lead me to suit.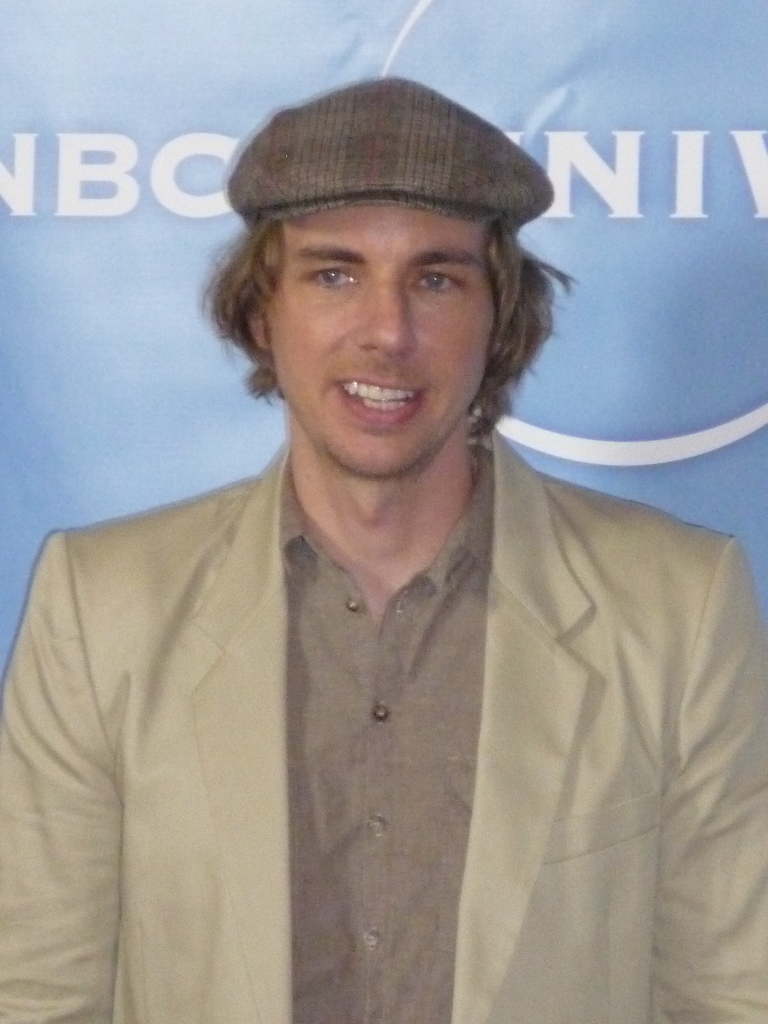
Lead to bbox=[0, 413, 767, 1018].
